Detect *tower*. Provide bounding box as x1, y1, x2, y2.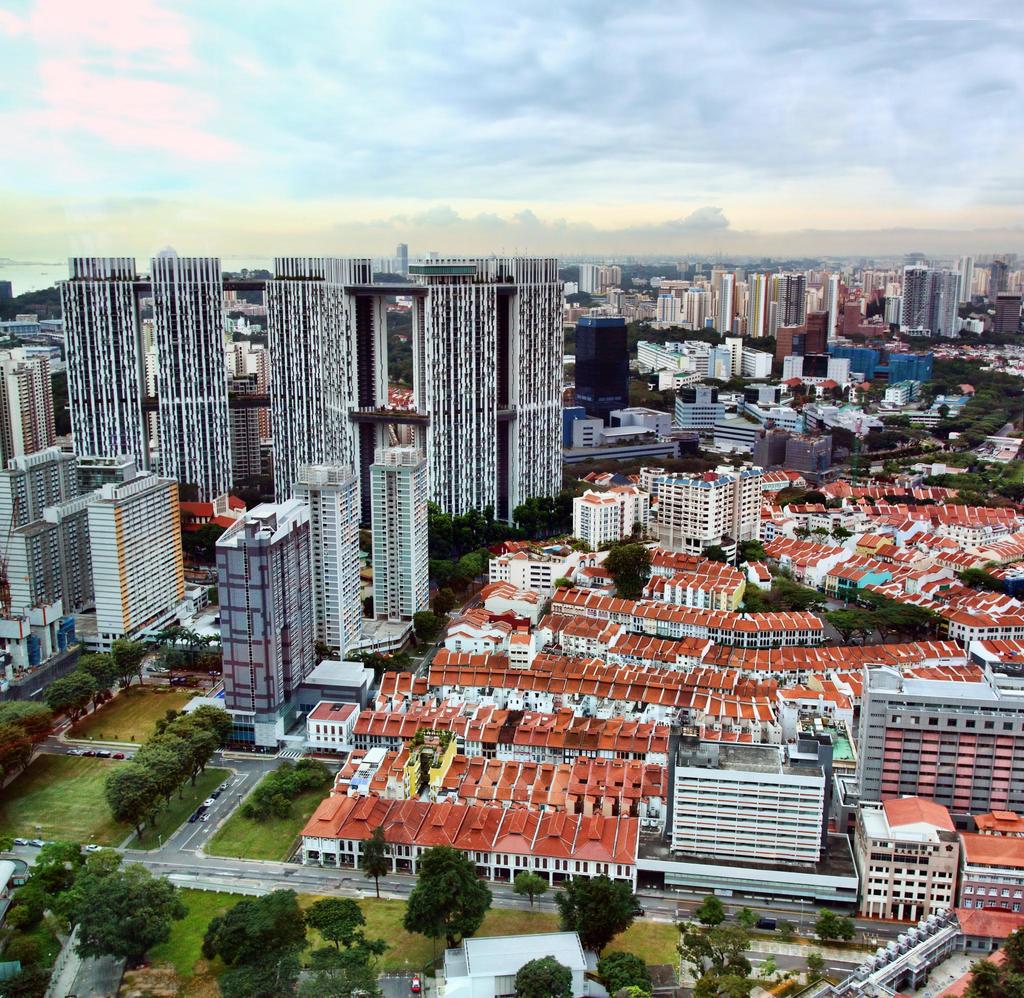
218, 487, 310, 697.
